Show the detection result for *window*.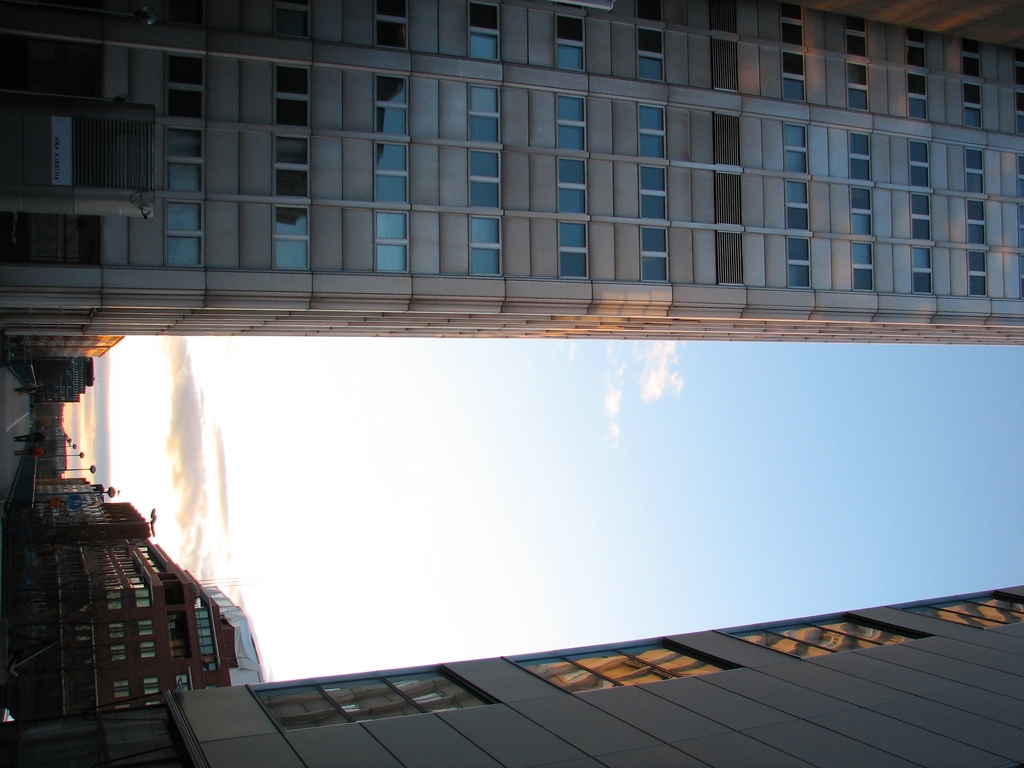
(1018,254,1023,298).
